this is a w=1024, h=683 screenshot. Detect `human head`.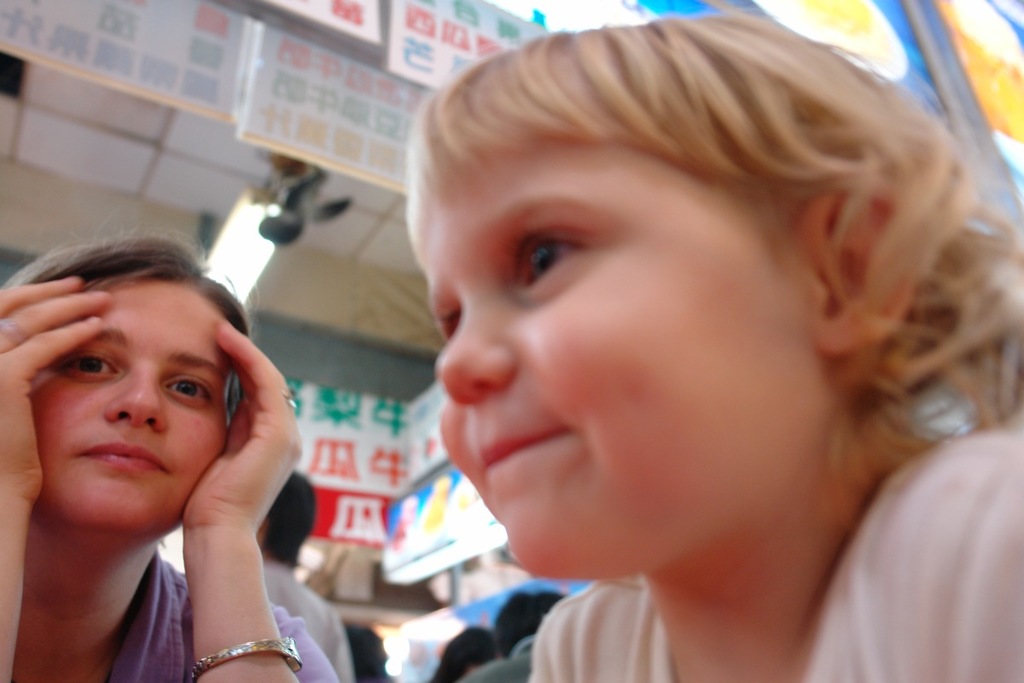
BBox(494, 596, 539, 651).
